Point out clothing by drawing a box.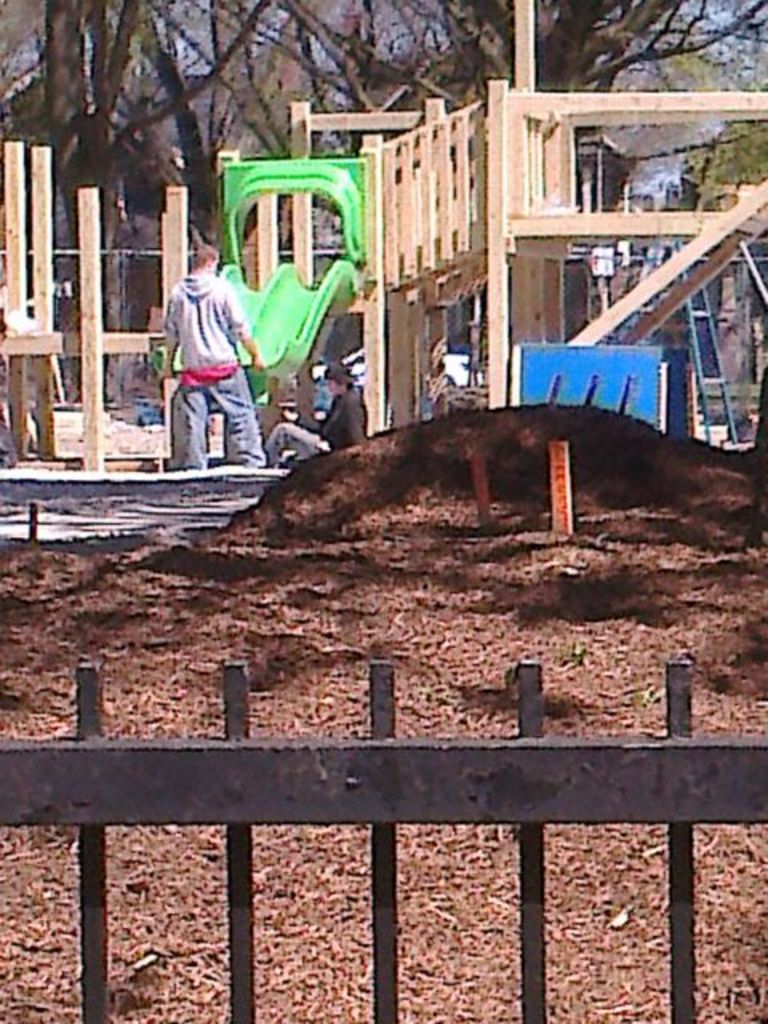
(264,378,363,464).
